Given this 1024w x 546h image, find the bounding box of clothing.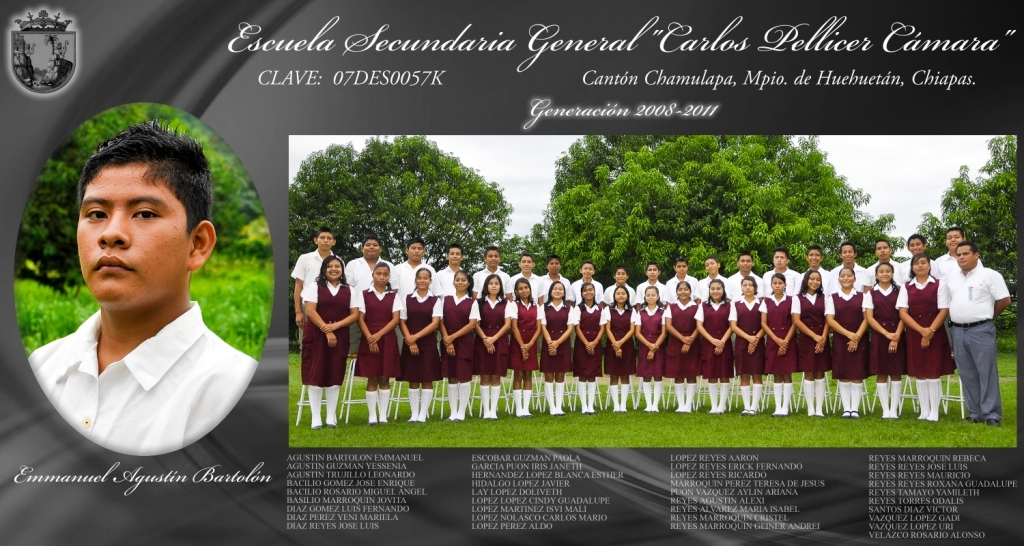
408 387 419 413.
